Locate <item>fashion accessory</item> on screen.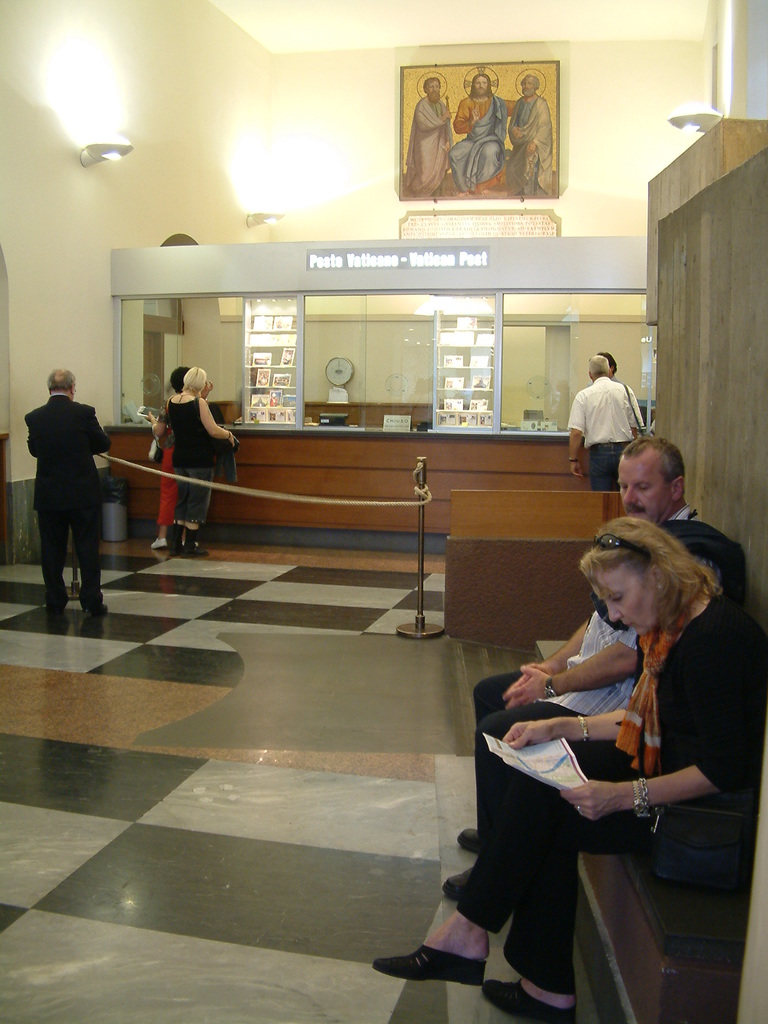
On screen at crop(638, 777, 650, 815).
